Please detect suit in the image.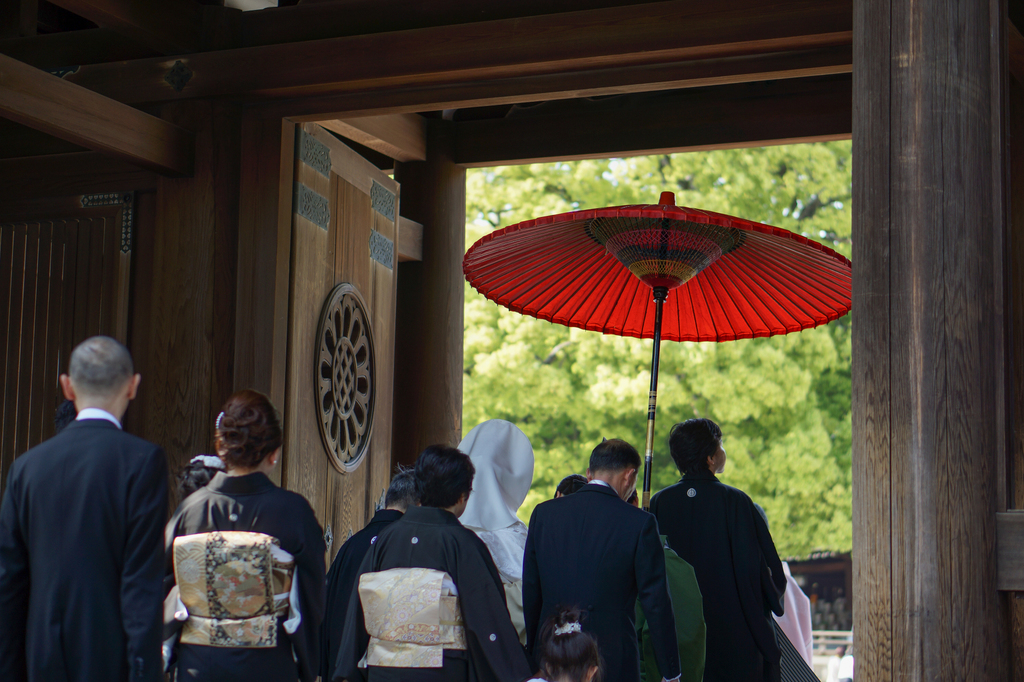
crop(0, 408, 168, 681).
